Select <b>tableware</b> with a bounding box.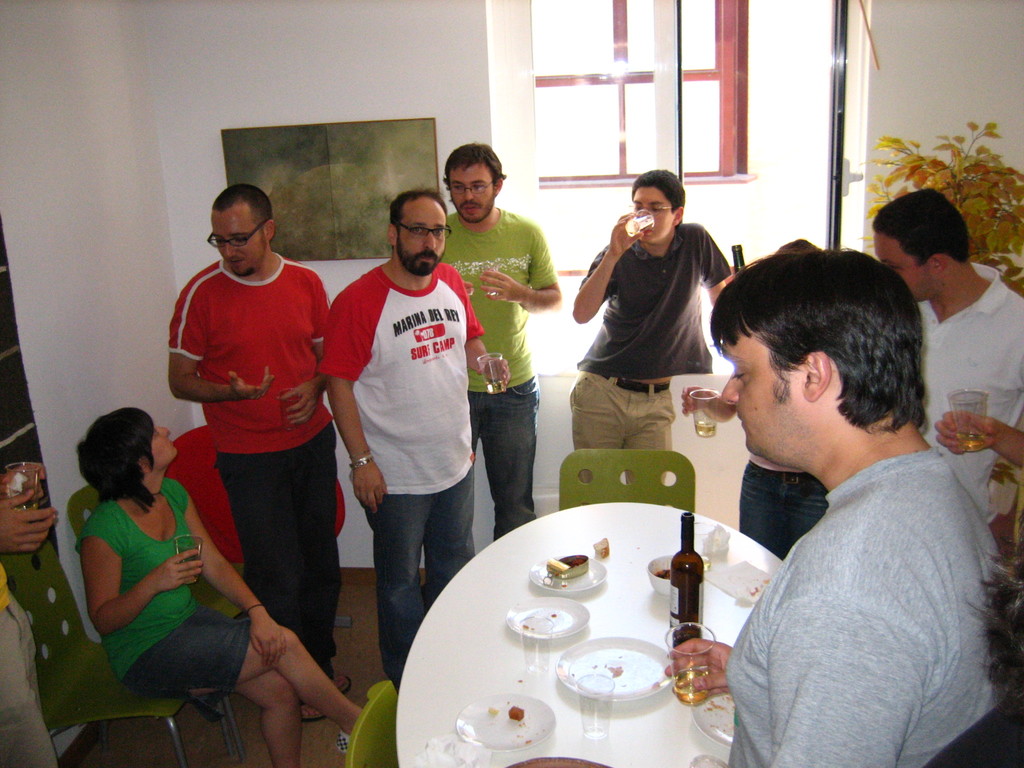
<box>455,691,556,757</box>.
